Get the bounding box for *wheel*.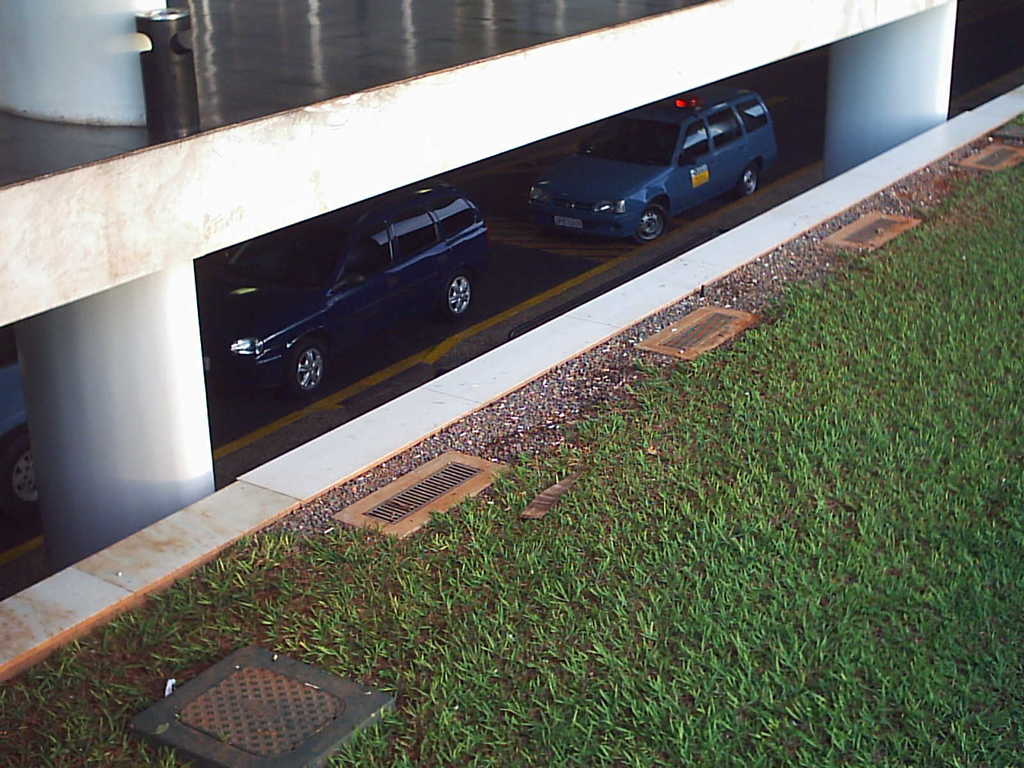
bbox=(737, 166, 762, 198).
